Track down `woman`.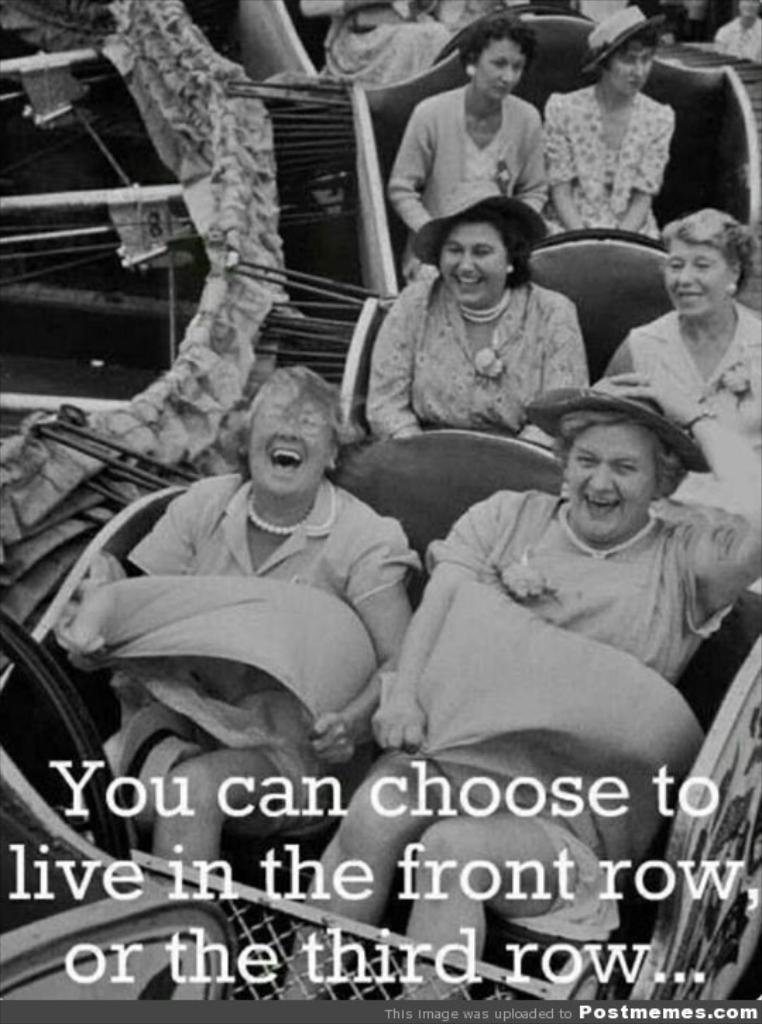
Tracked to crop(711, 0, 761, 61).
